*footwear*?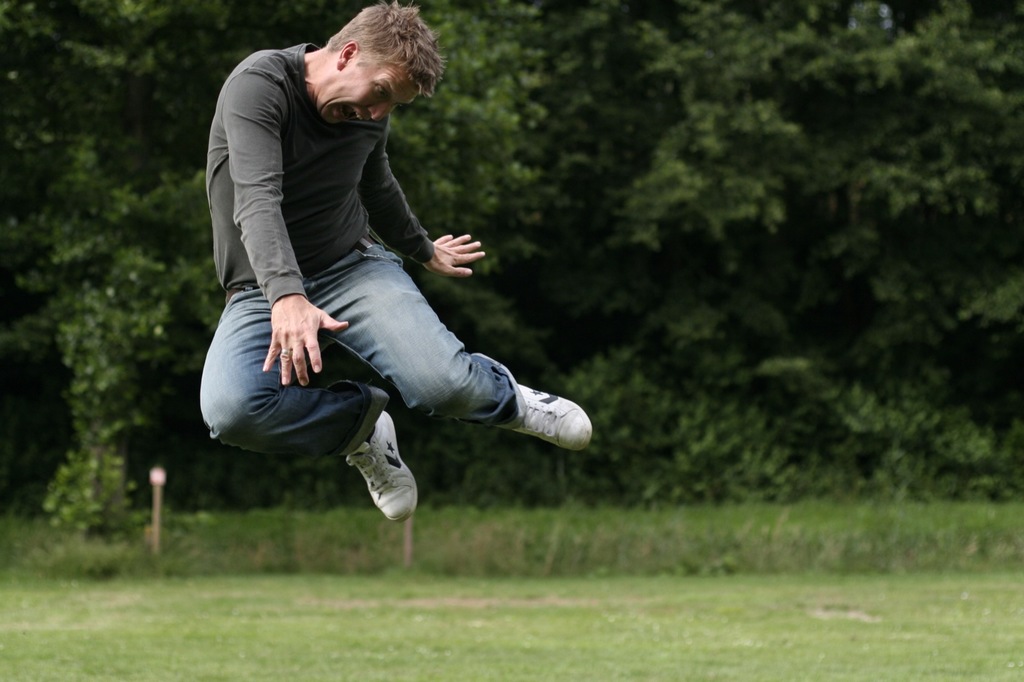
[336, 425, 410, 536]
